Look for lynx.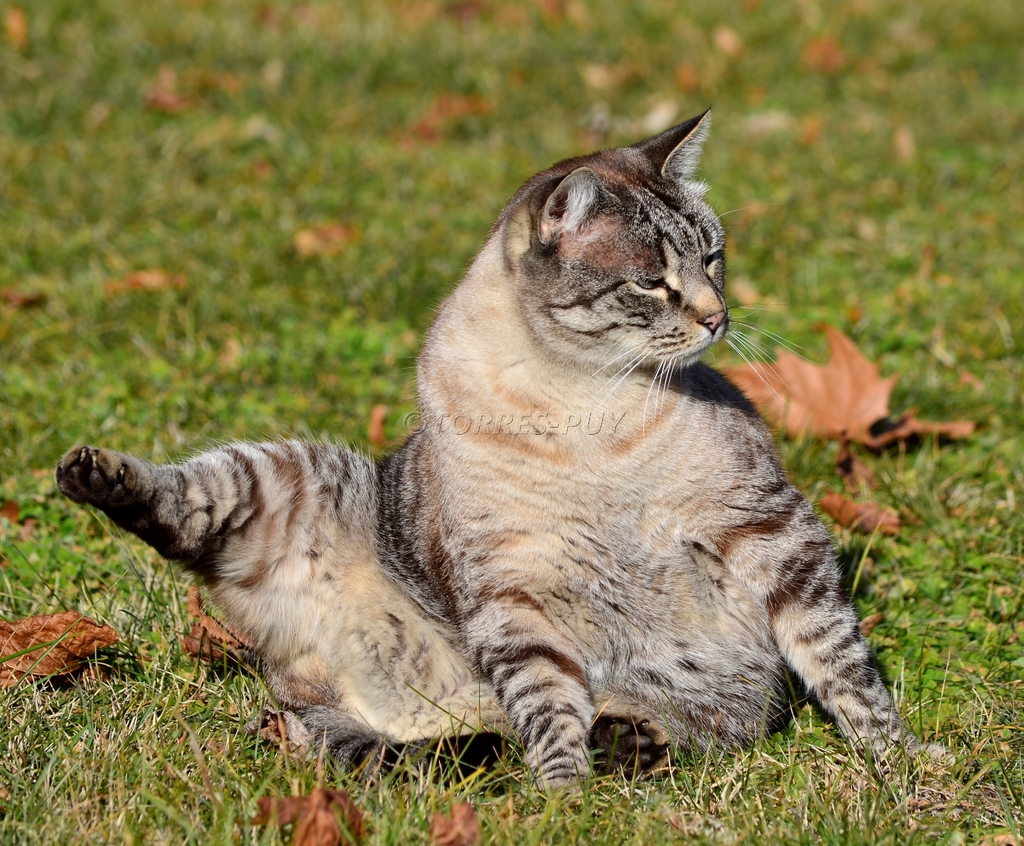
Found: rect(55, 103, 915, 818).
